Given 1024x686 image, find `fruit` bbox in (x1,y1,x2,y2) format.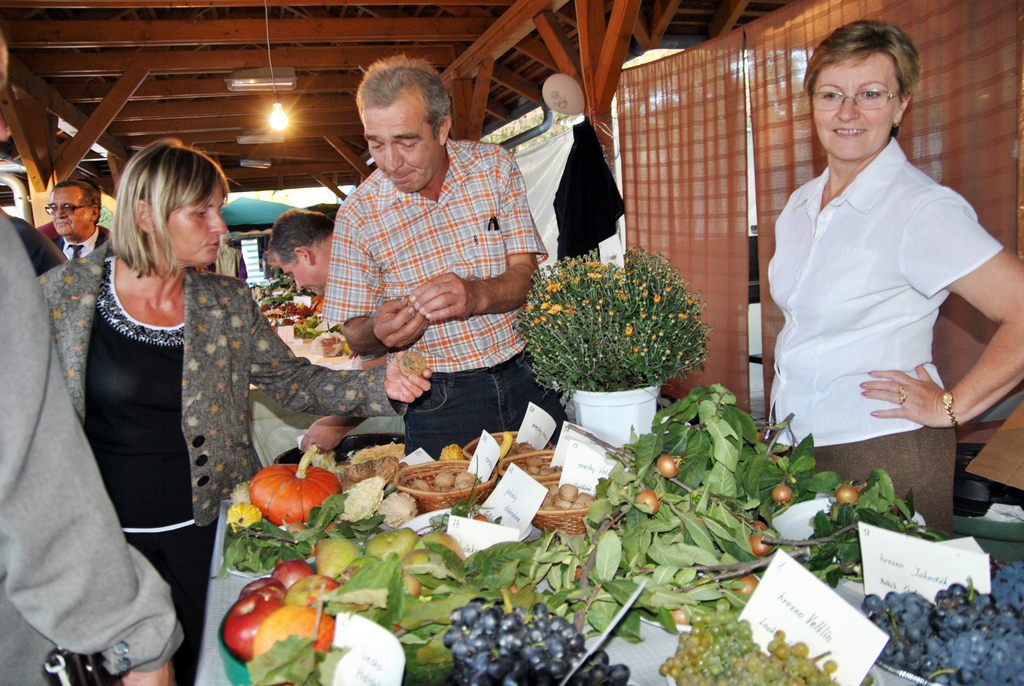
(770,482,791,503).
